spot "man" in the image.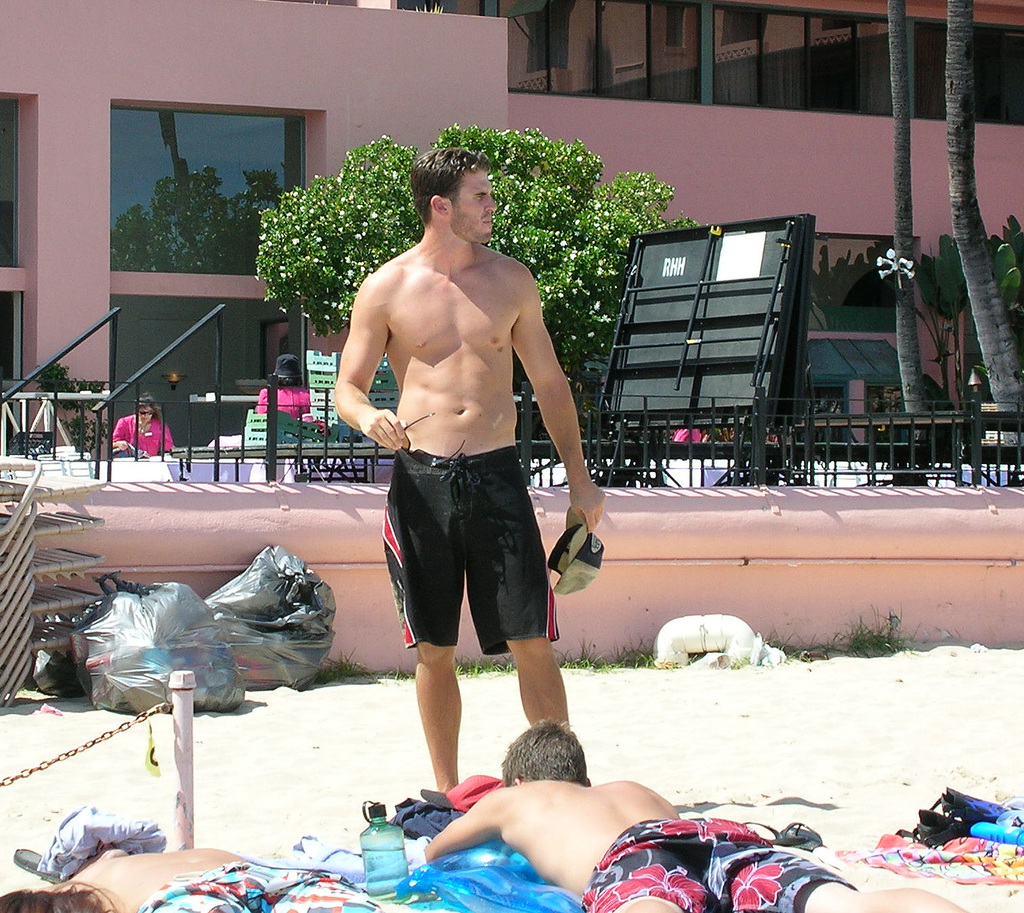
"man" found at select_region(424, 708, 972, 912).
